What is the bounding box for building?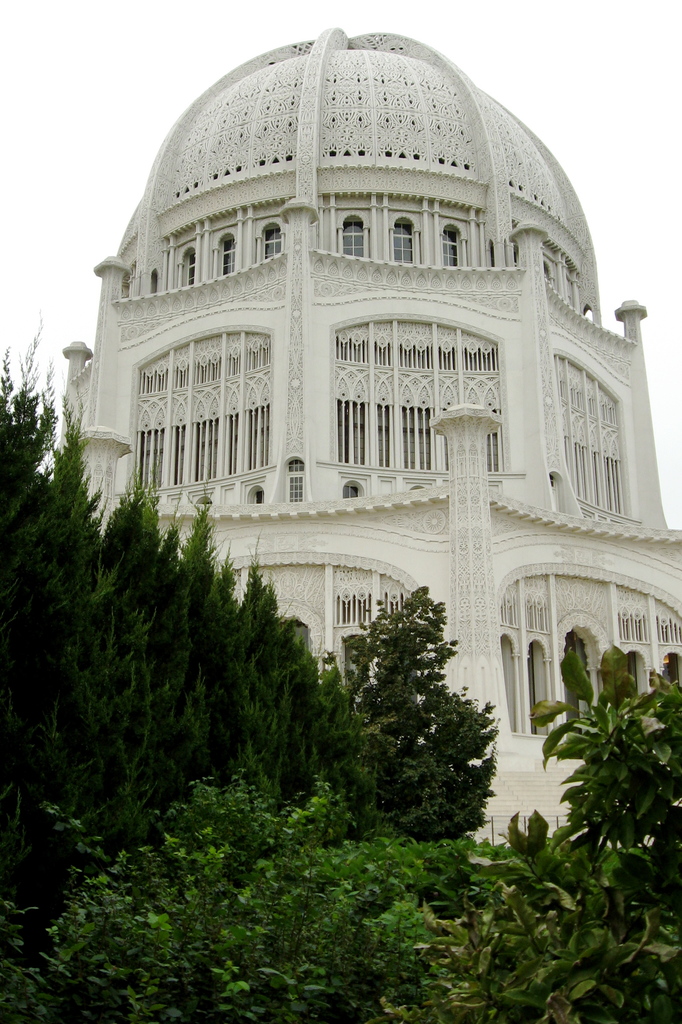
{"left": 65, "top": 33, "right": 681, "bottom": 867}.
